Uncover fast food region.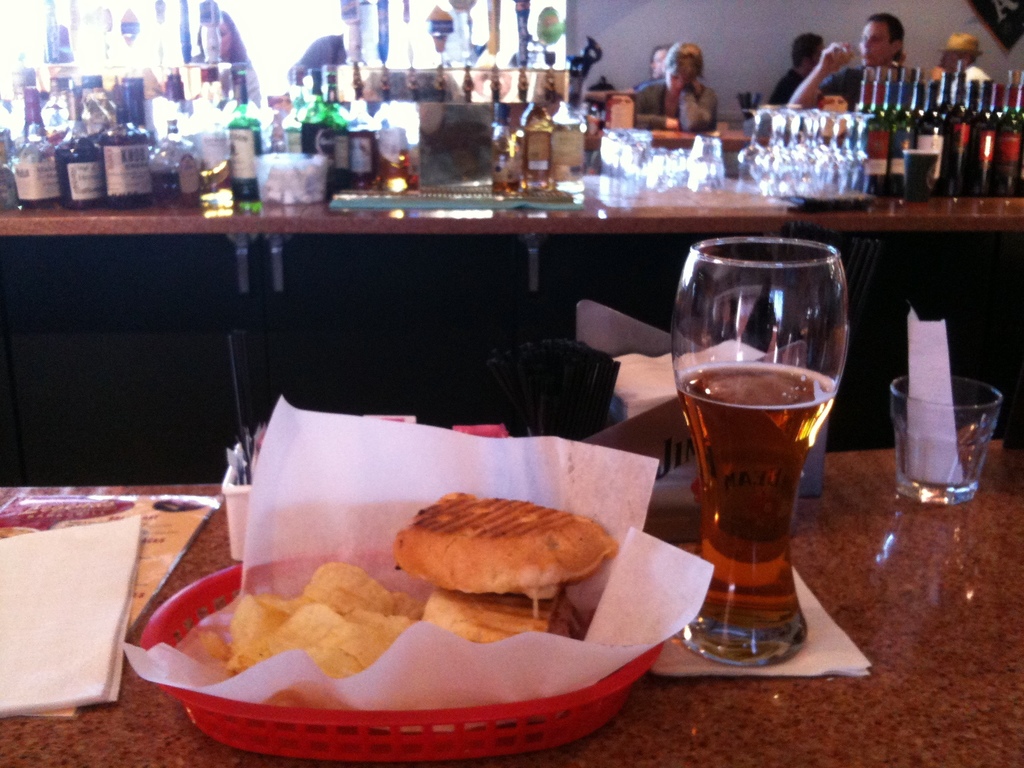
Uncovered: 383, 490, 609, 614.
